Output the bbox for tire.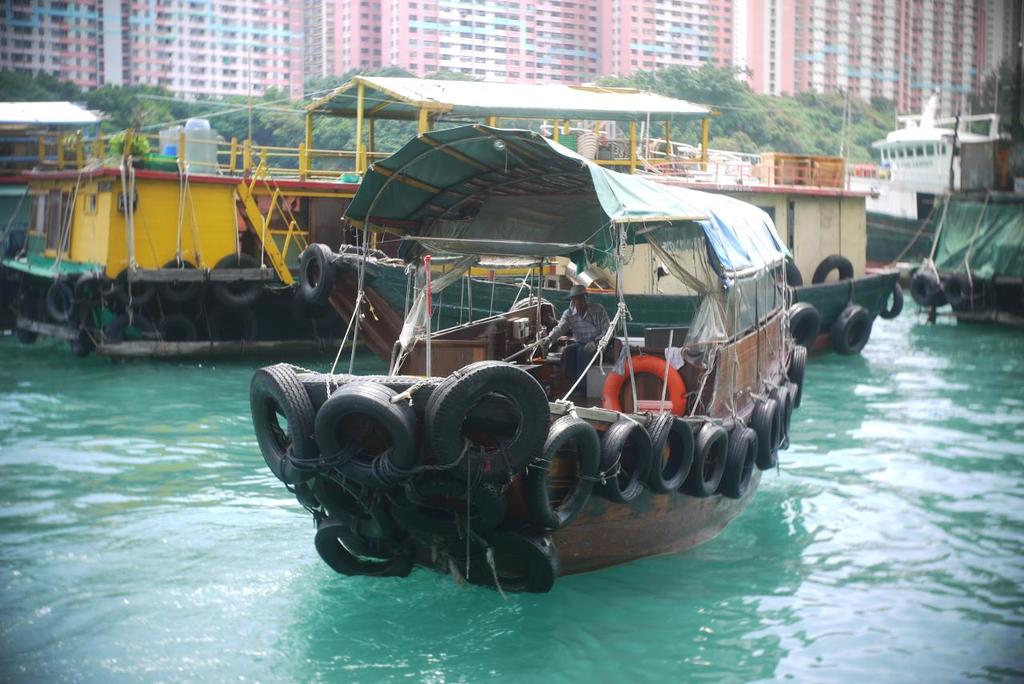
left=772, top=261, right=803, bottom=285.
